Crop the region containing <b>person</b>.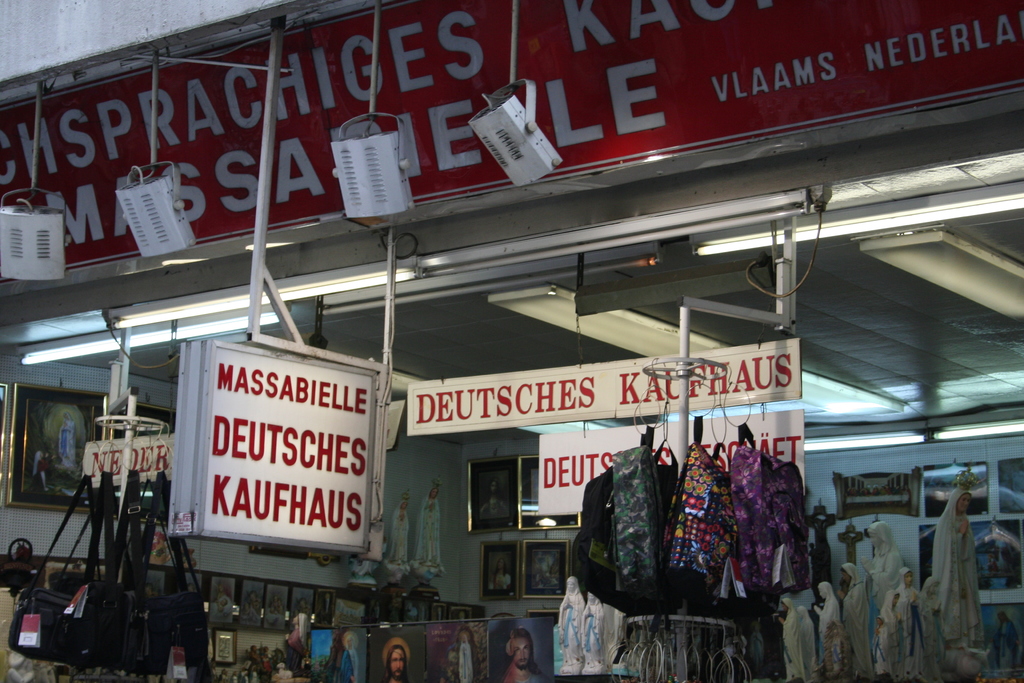
Crop region: <box>481,553,512,587</box>.
